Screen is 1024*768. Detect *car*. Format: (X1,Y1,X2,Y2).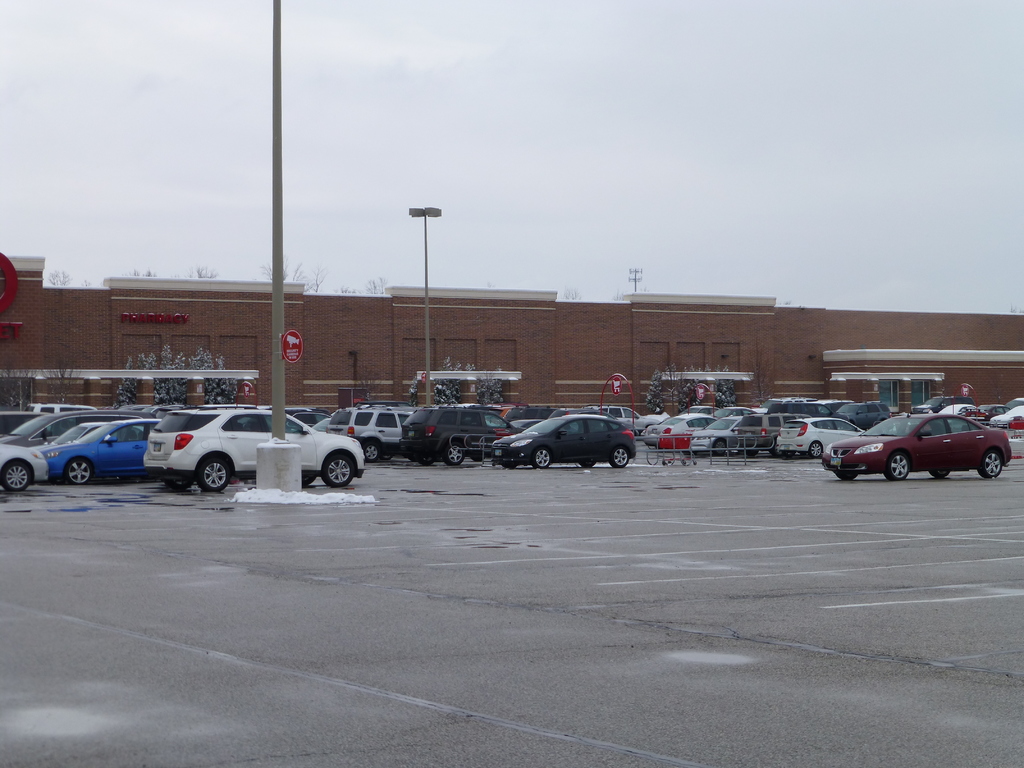
(984,403,1006,422).
